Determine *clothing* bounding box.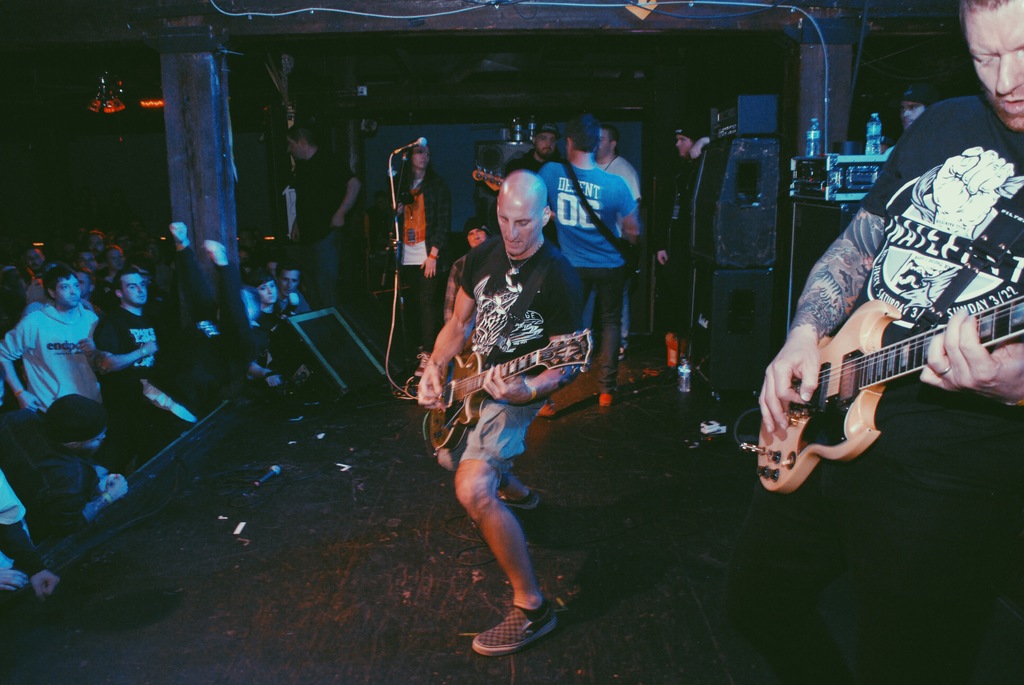
Determined: 458, 231, 586, 464.
